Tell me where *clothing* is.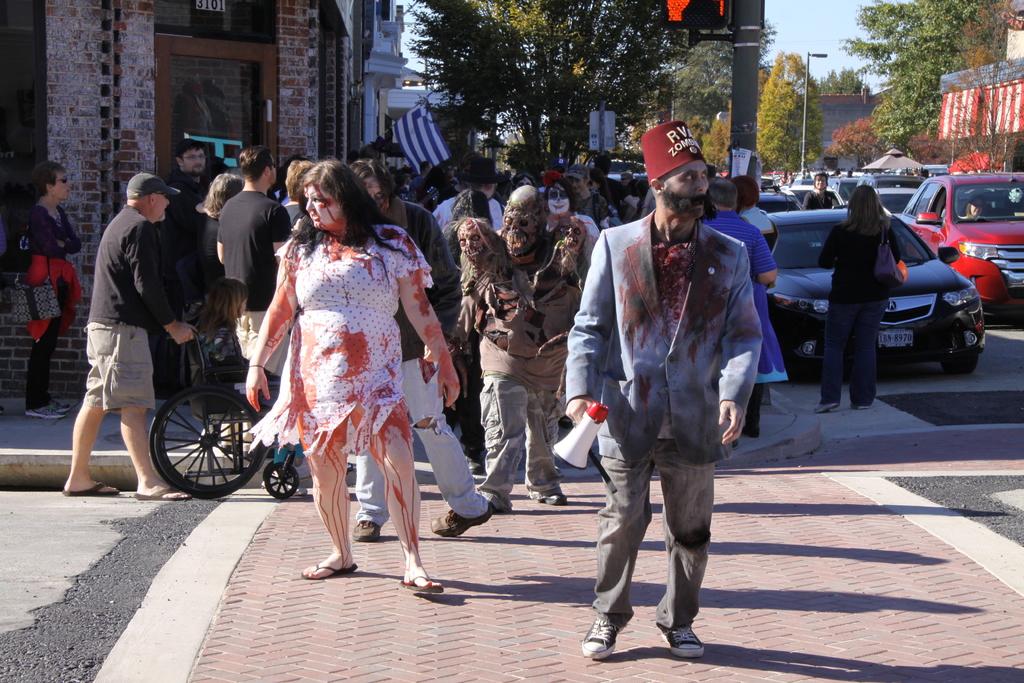
*clothing* is at box(743, 199, 797, 244).
